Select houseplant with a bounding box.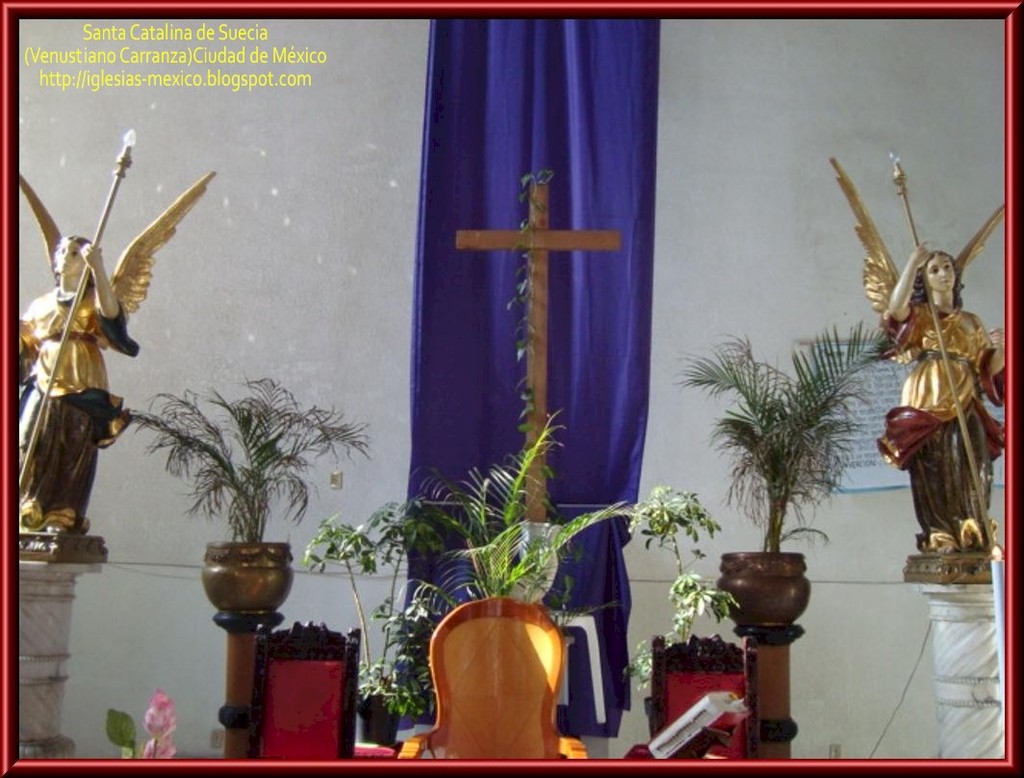
(left=96, top=373, right=371, bottom=626).
